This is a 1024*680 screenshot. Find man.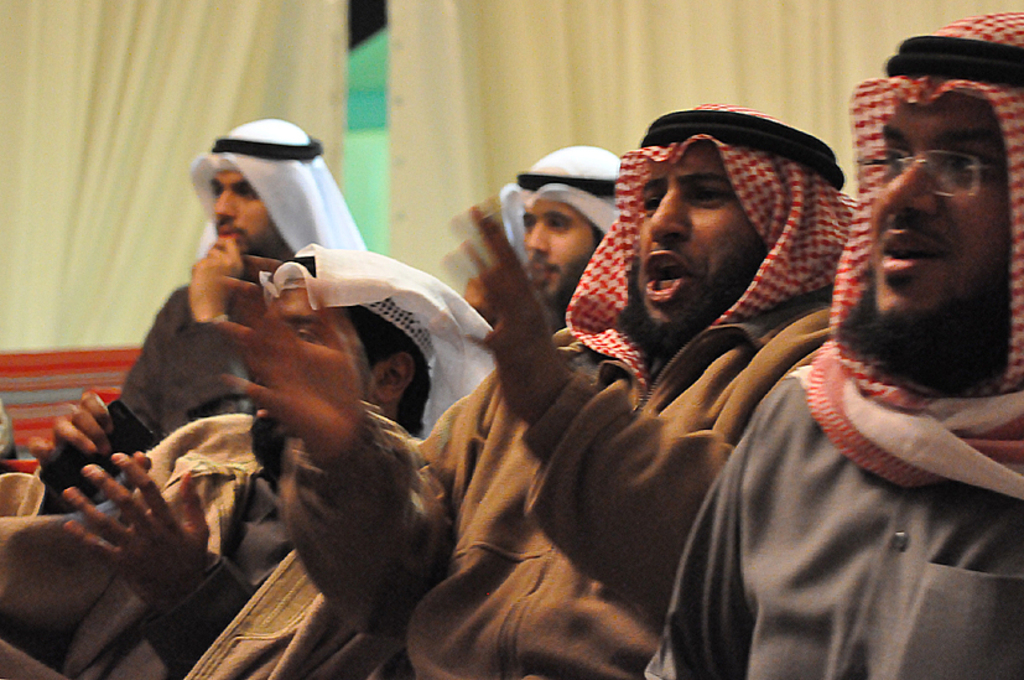
Bounding box: select_region(645, 2, 1023, 679).
